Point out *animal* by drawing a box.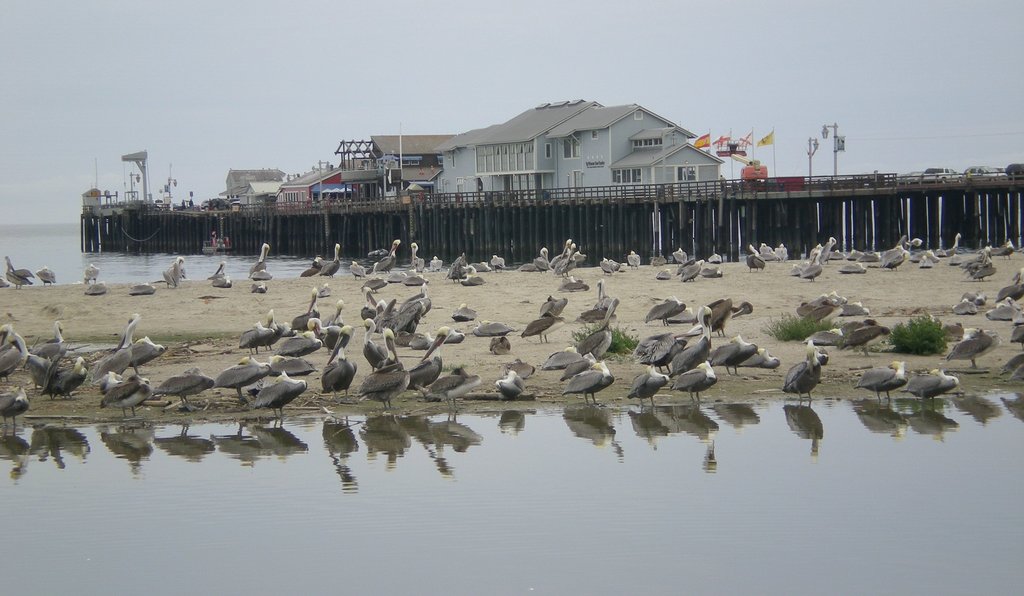
<box>231,306,287,362</box>.
